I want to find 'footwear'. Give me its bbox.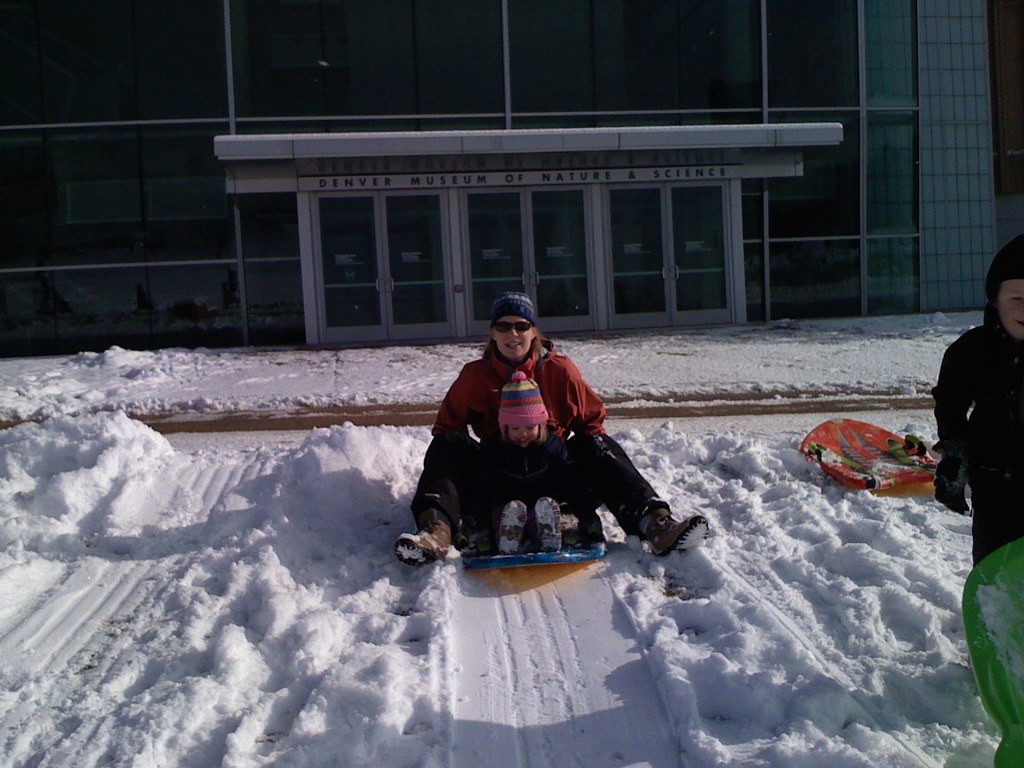
BBox(392, 506, 451, 567).
